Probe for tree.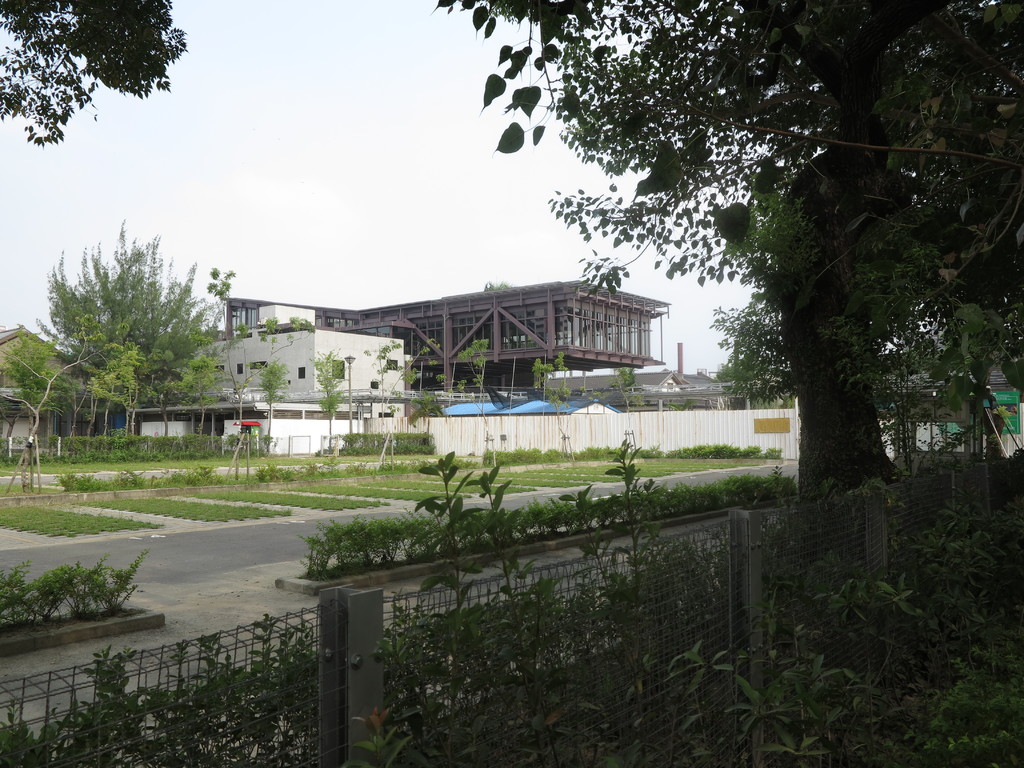
Probe result: (312,341,345,458).
